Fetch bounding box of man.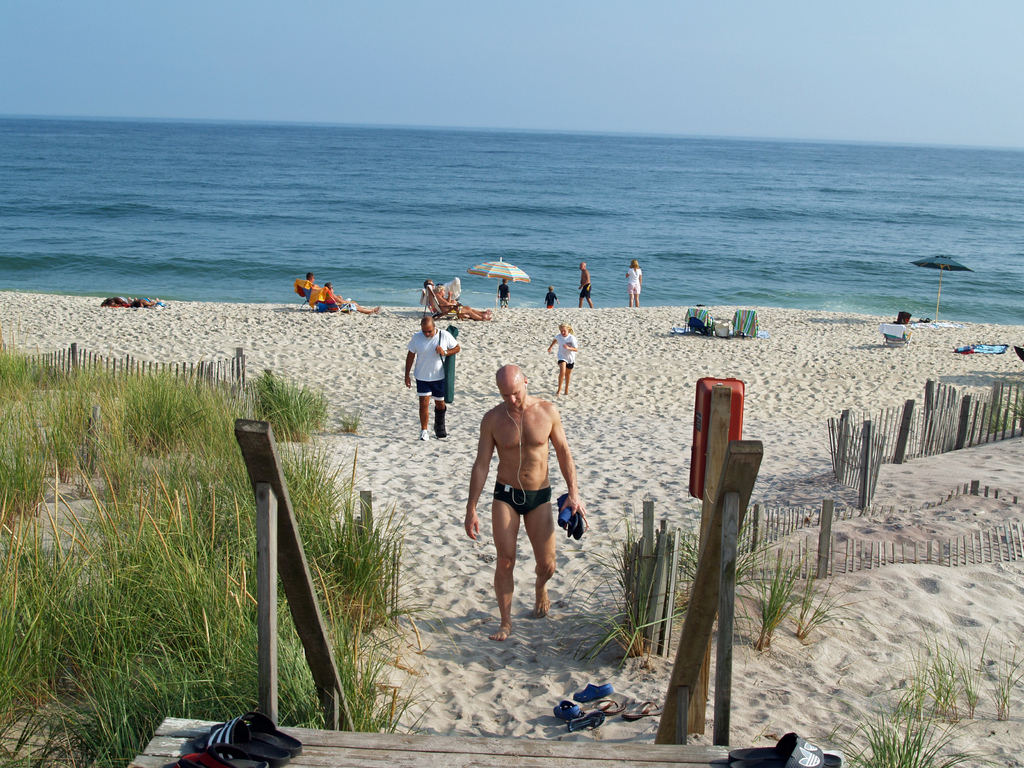
Bbox: <bbox>404, 315, 460, 440</bbox>.
